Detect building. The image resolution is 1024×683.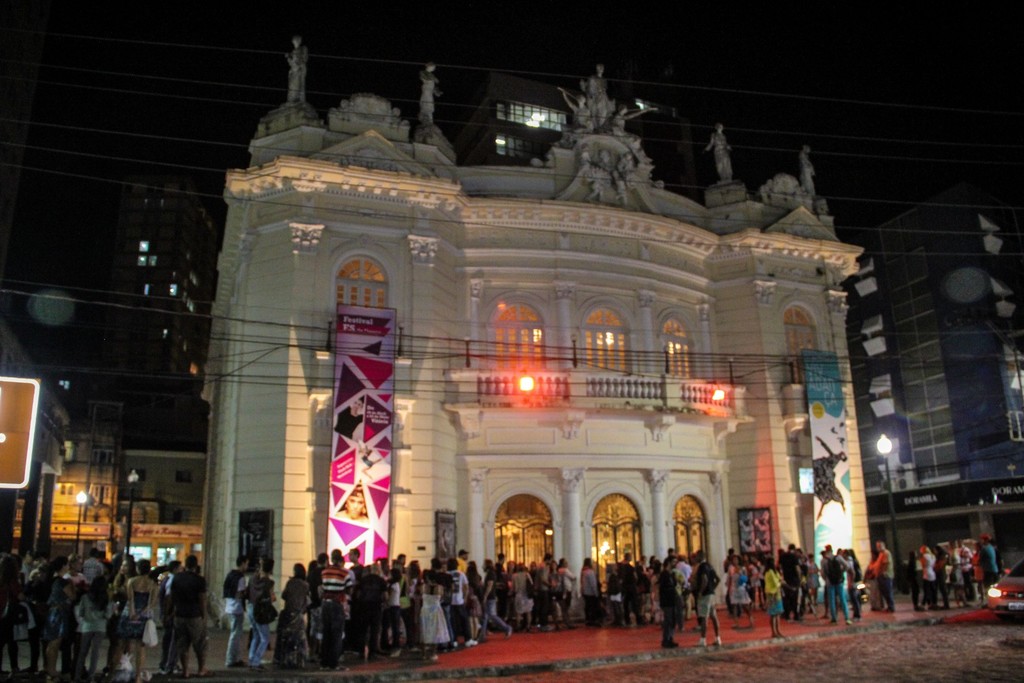
left=194, top=26, right=871, bottom=632.
